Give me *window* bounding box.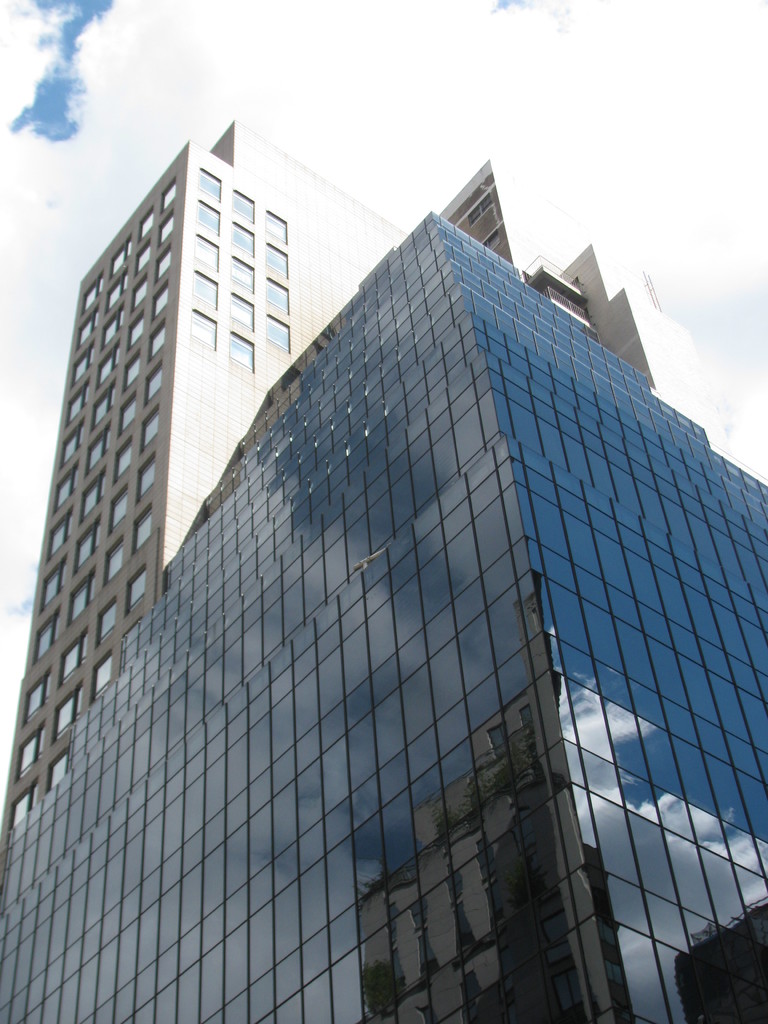
[left=20, top=678, right=49, bottom=724].
